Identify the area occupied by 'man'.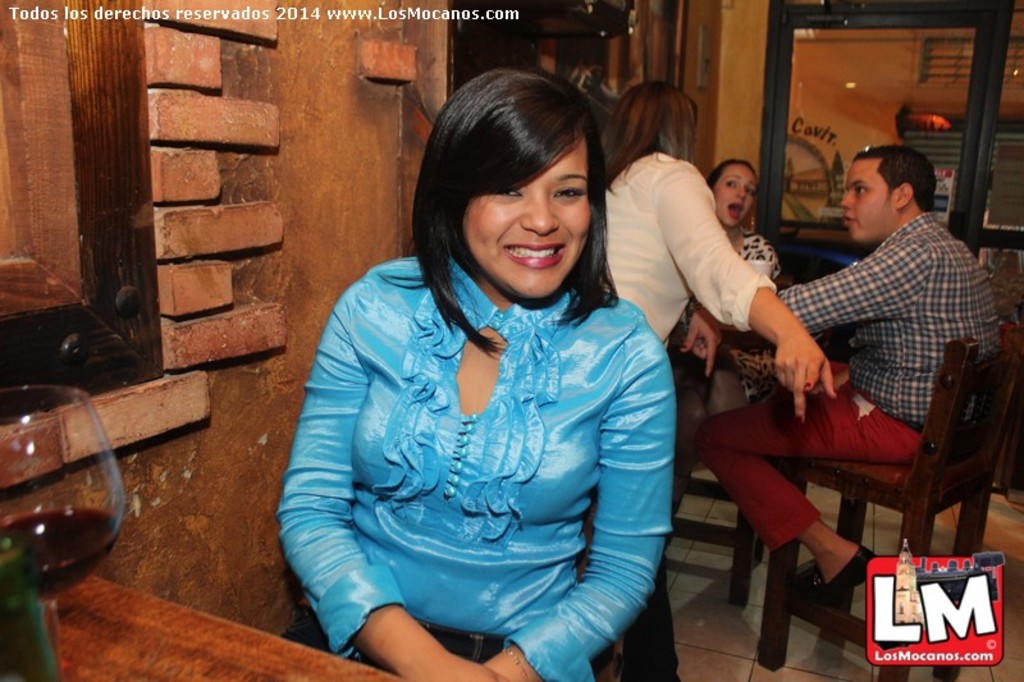
Area: l=691, t=142, r=1001, b=609.
